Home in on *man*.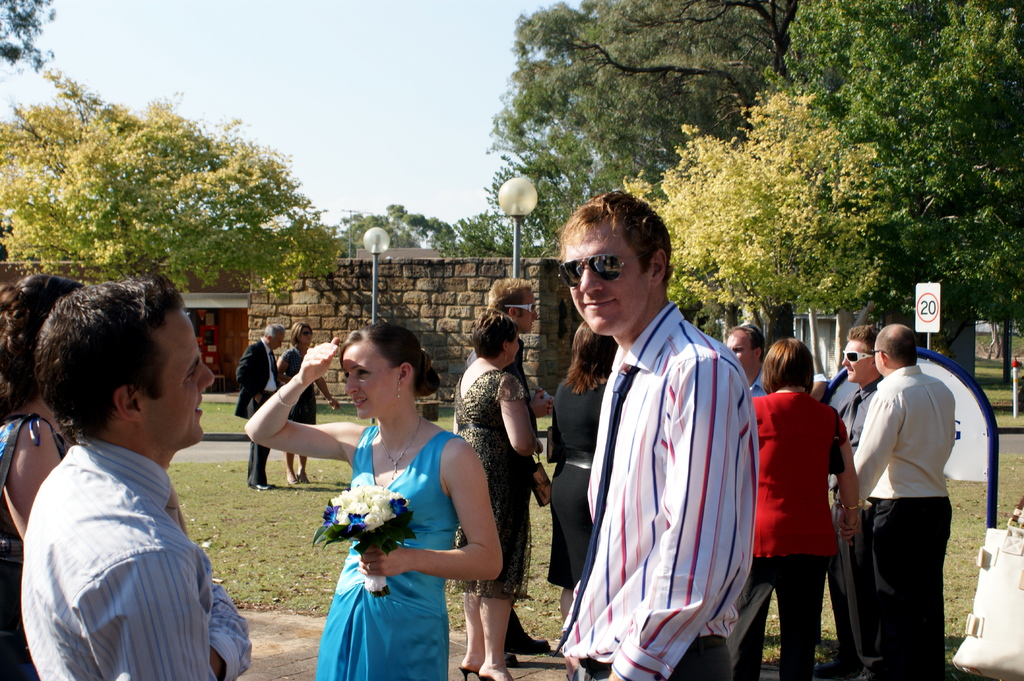
Homed in at bbox=(223, 319, 291, 491).
